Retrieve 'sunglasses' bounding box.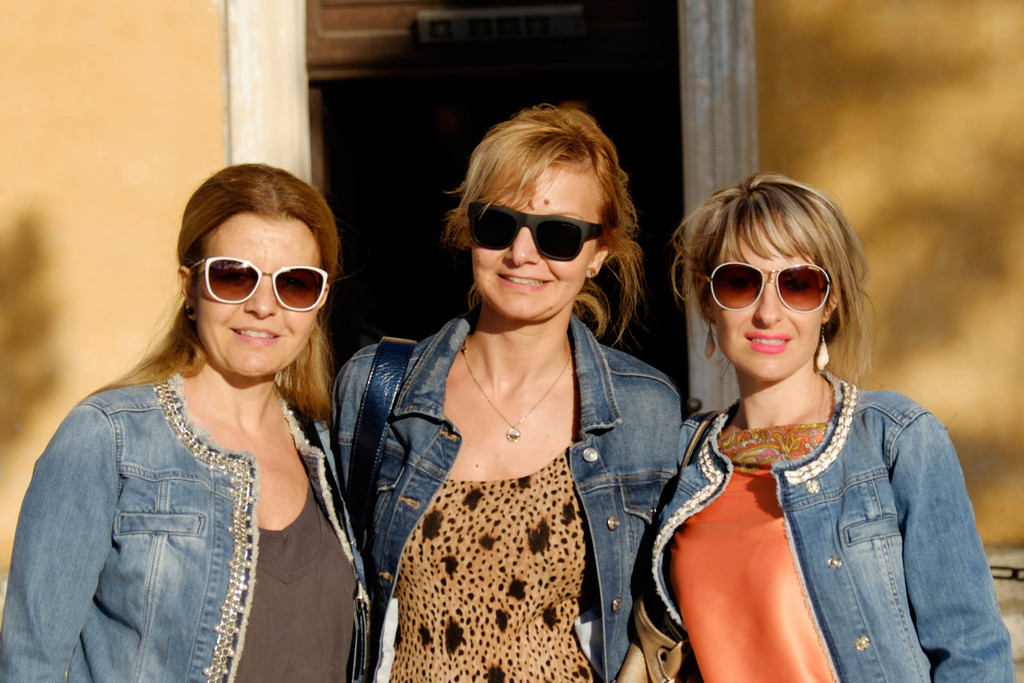
Bounding box: (193, 257, 329, 309).
